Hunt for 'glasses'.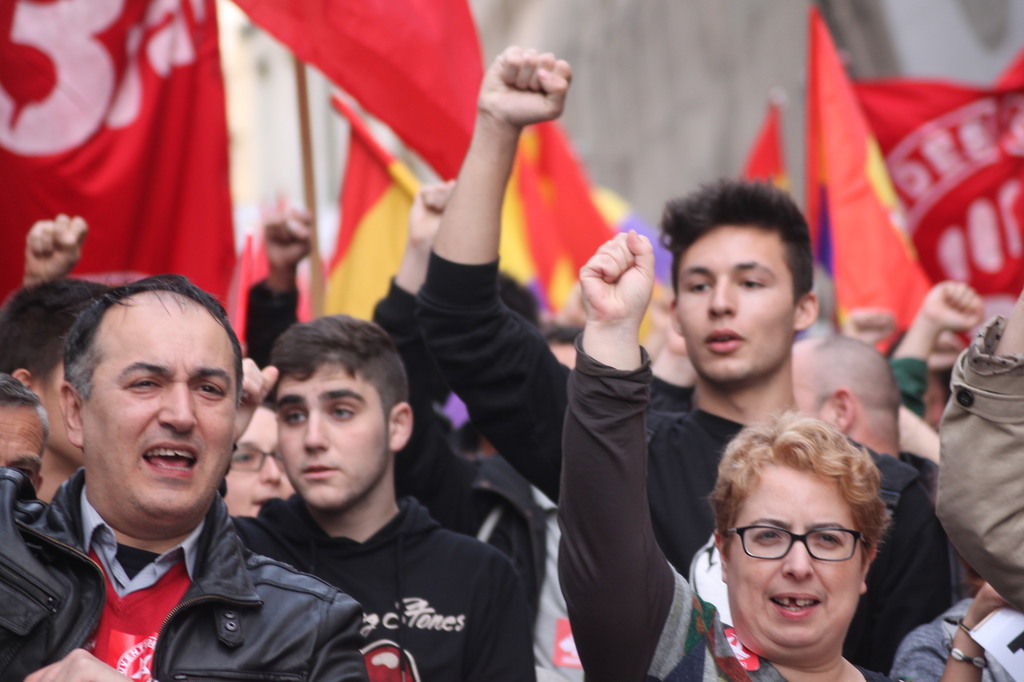
Hunted down at (228,441,288,469).
